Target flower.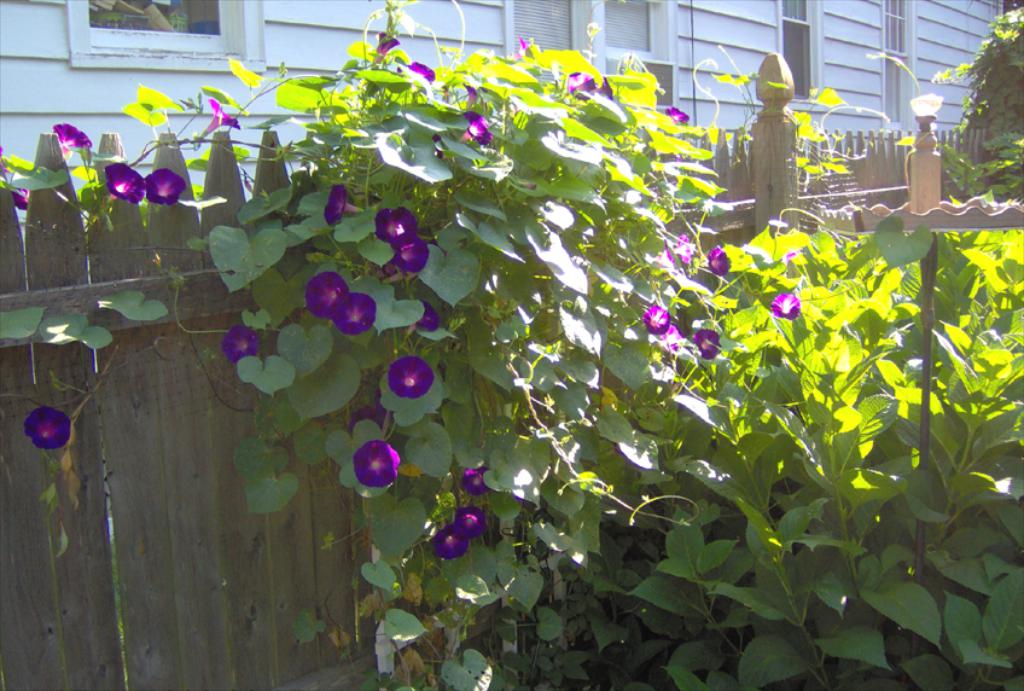
Target region: 710,244,731,274.
